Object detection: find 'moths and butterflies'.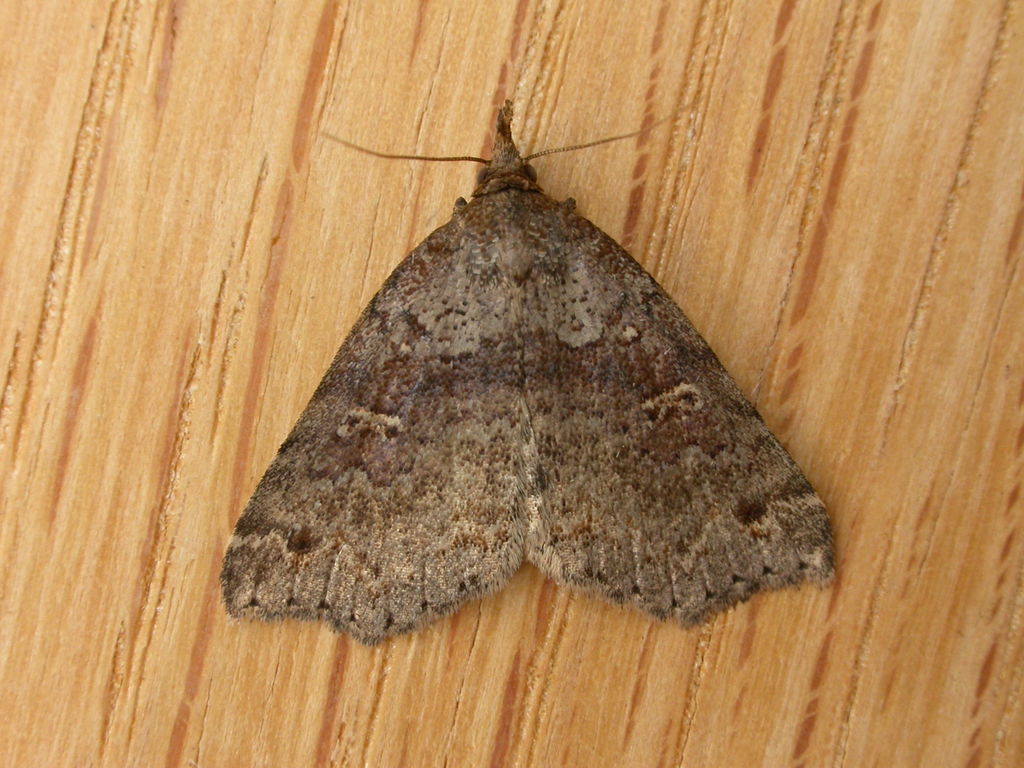
region(216, 94, 845, 655).
